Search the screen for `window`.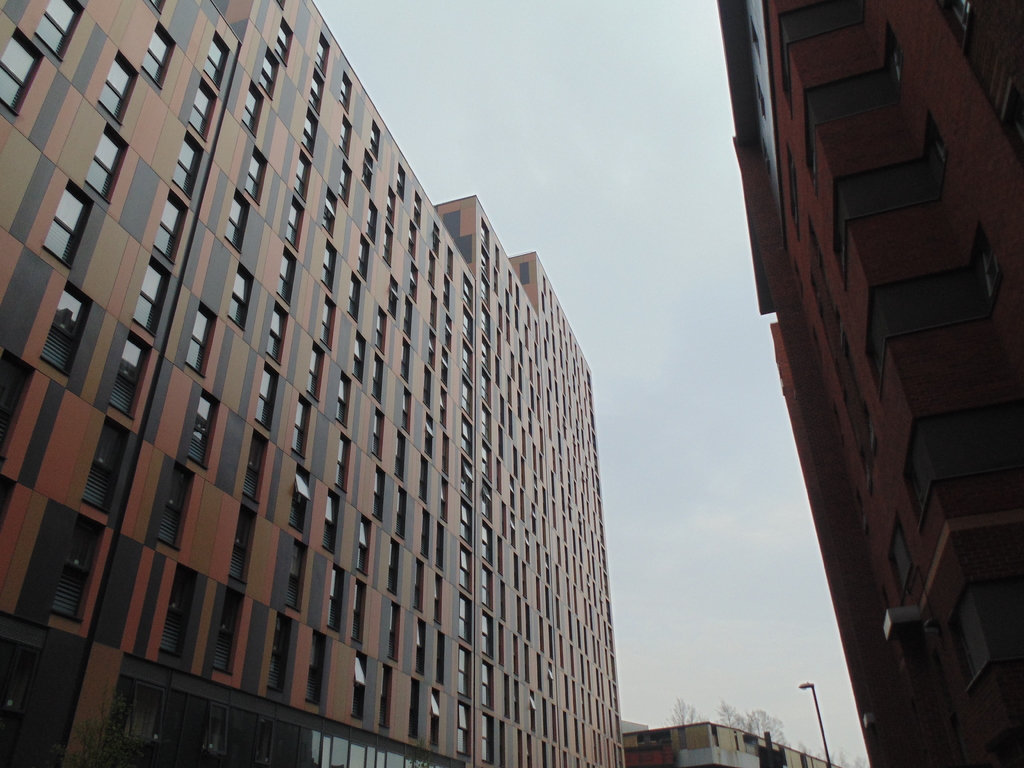
Found at bbox=[47, 182, 87, 262].
